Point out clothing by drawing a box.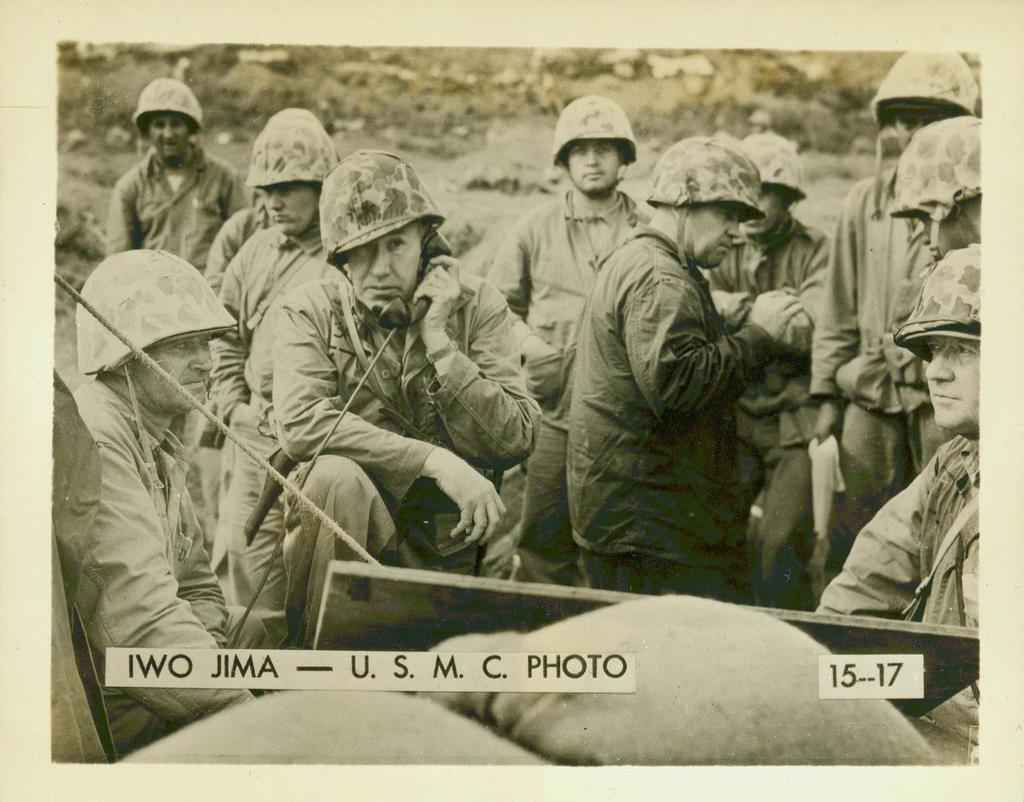
84,390,387,726.
